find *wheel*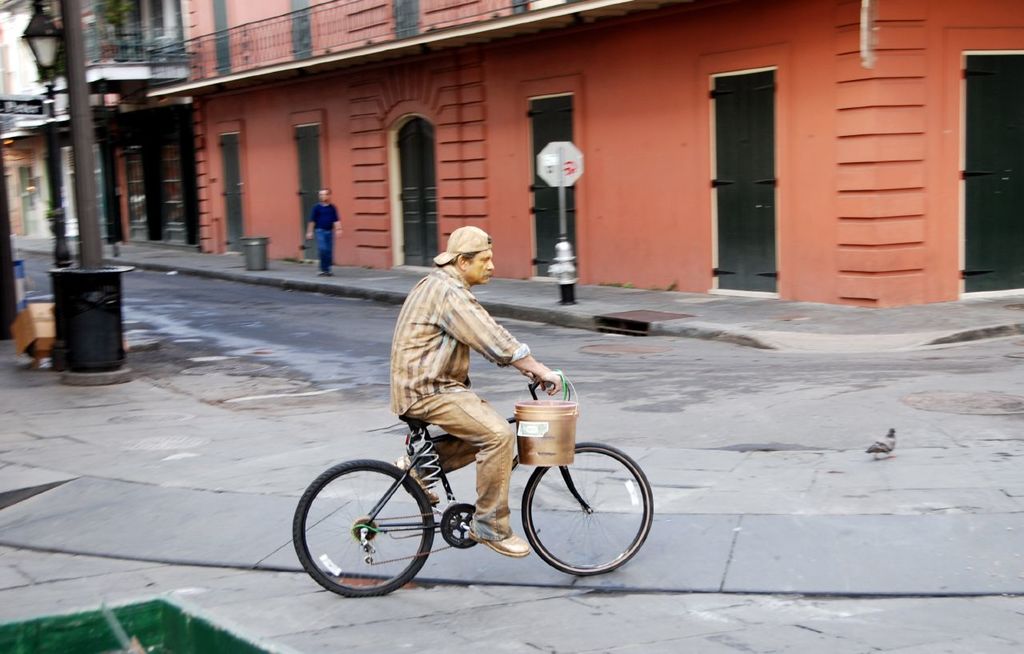
[left=287, top=457, right=436, bottom=601]
